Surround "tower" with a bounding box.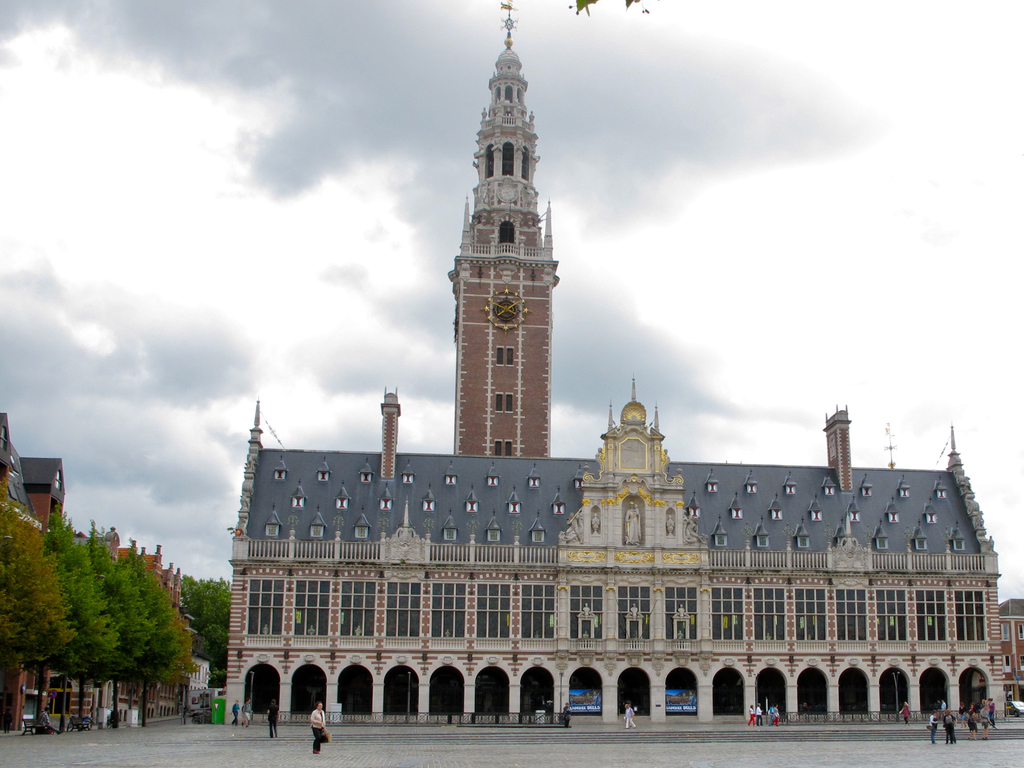
select_region(223, 395, 289, 474).
